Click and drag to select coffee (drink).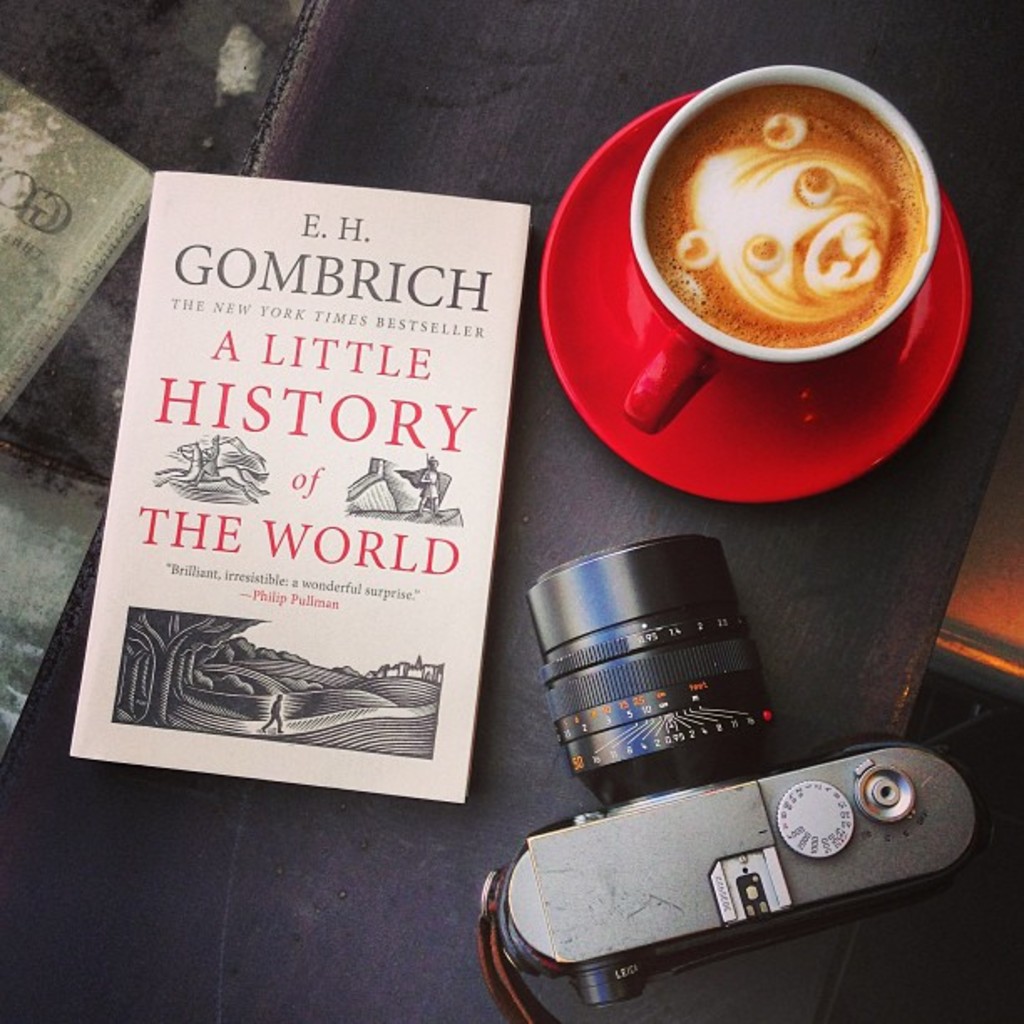
Selection: <box>649,79,925,345</box>.
